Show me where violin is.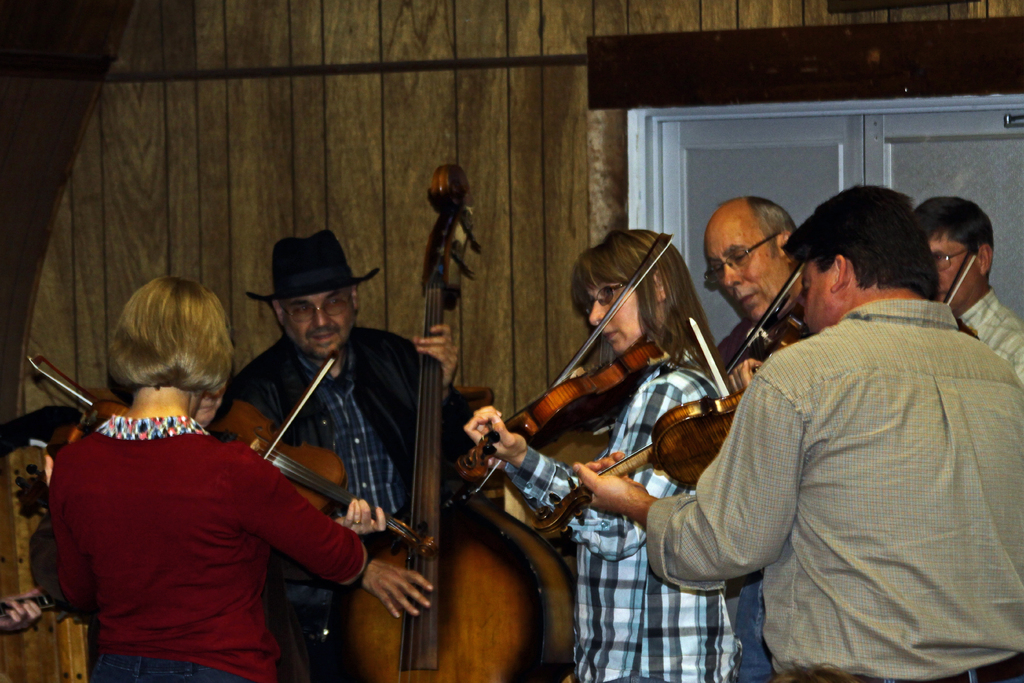
violin is at left=29, top=352, right=138, bottom=427.
